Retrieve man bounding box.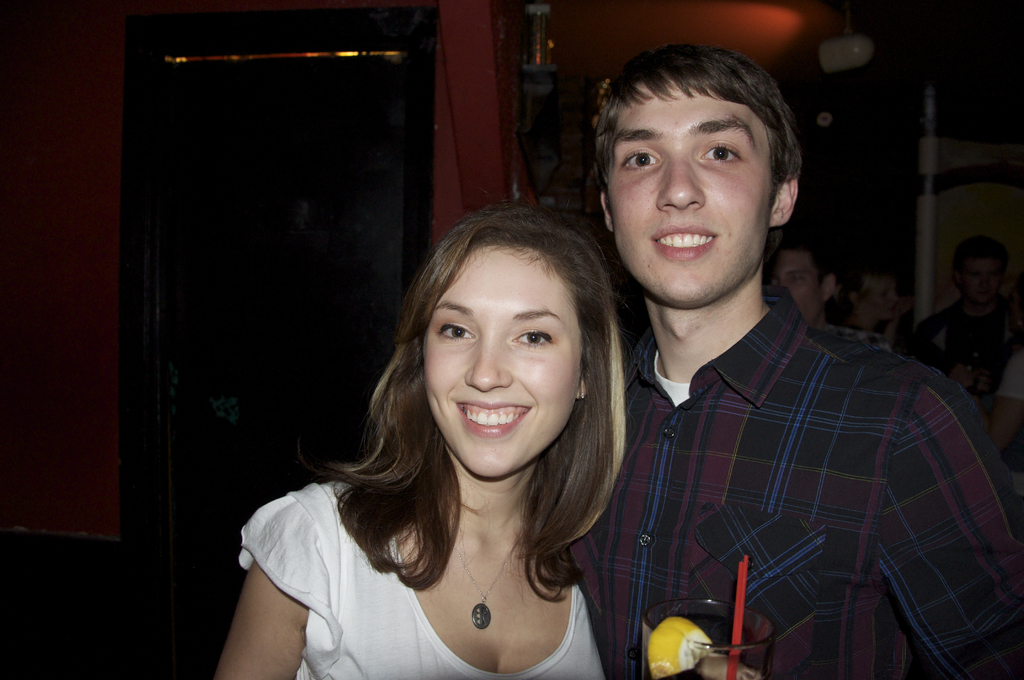
Bounding box: box(774, 231, 888, 355).
